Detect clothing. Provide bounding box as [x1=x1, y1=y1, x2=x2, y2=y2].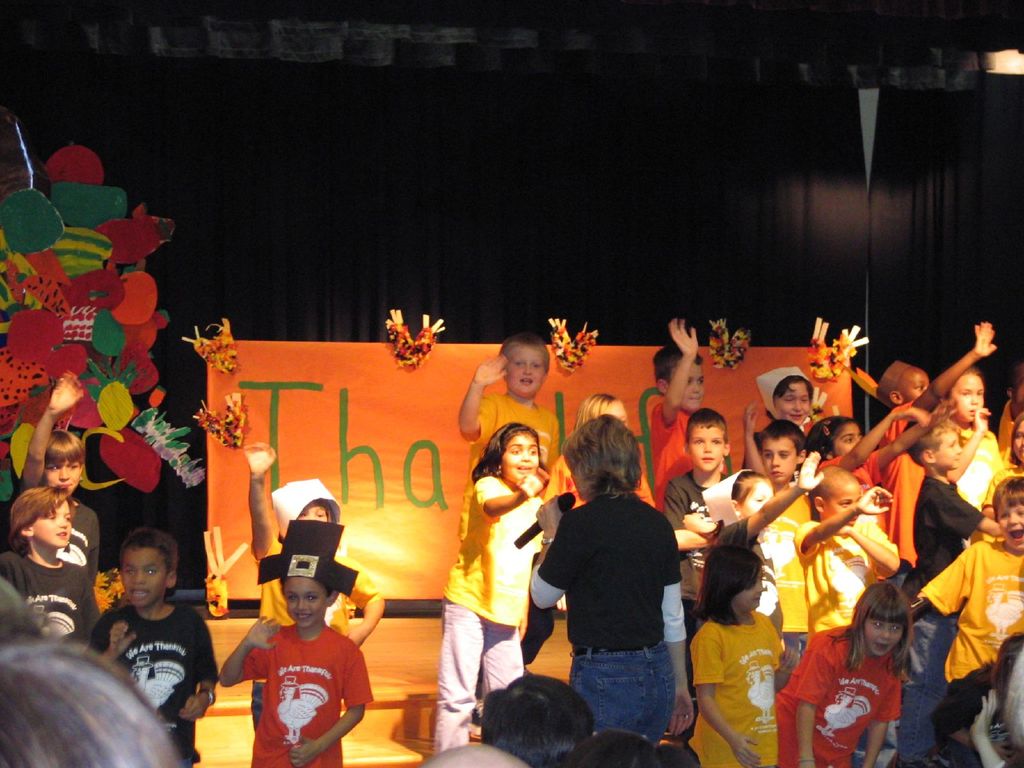
[x1=916, y1=477, x2=984, y2=577].
